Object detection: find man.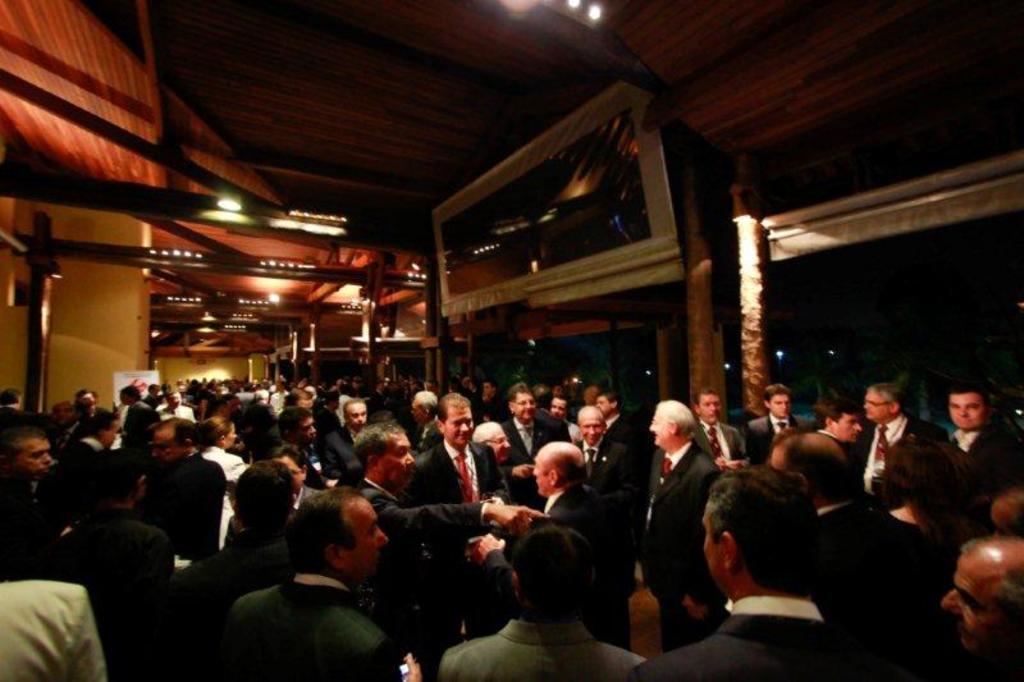
box(270, 406, 320, 476).
